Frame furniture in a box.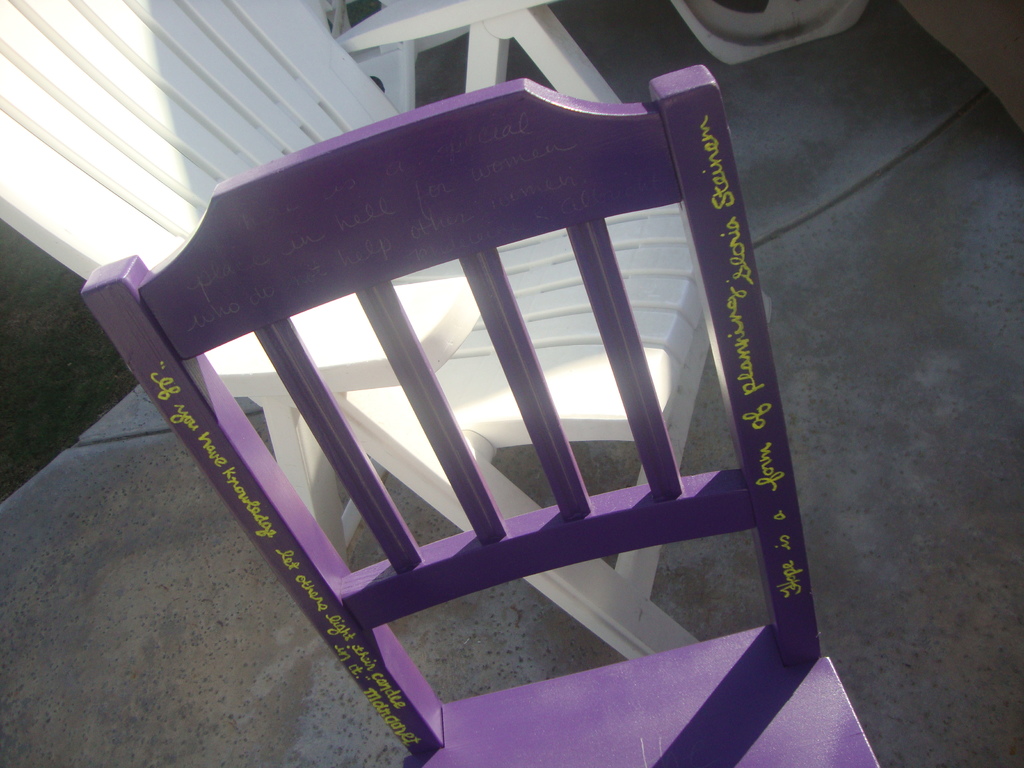
<bbox>0, 0, 775, 662</bbox>.
